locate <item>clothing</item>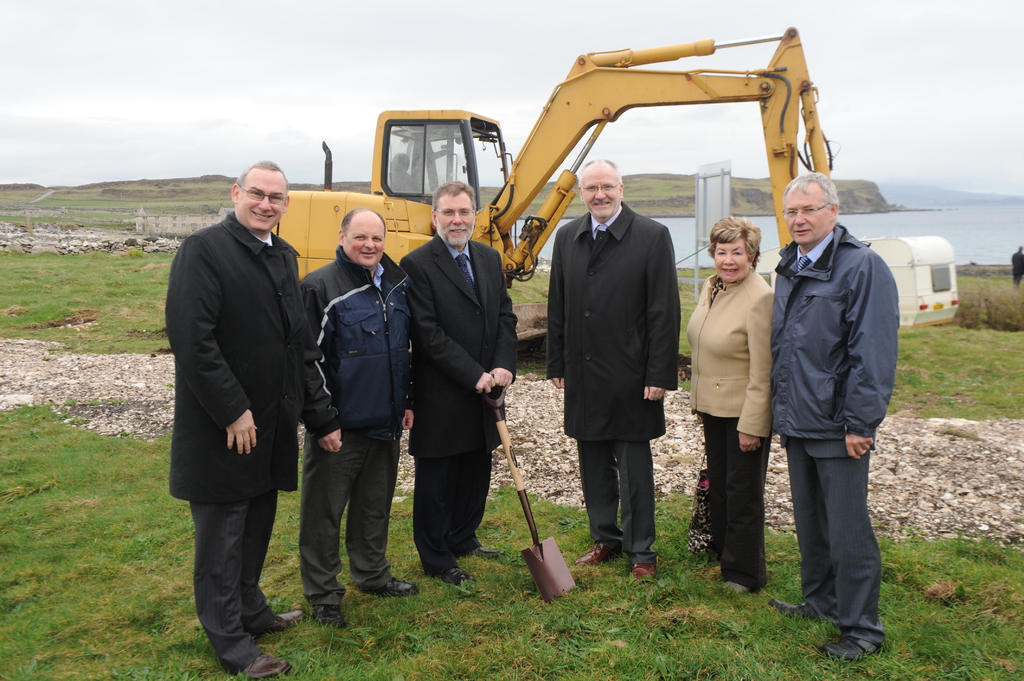
bbox=(162, 209, 308, 675)
